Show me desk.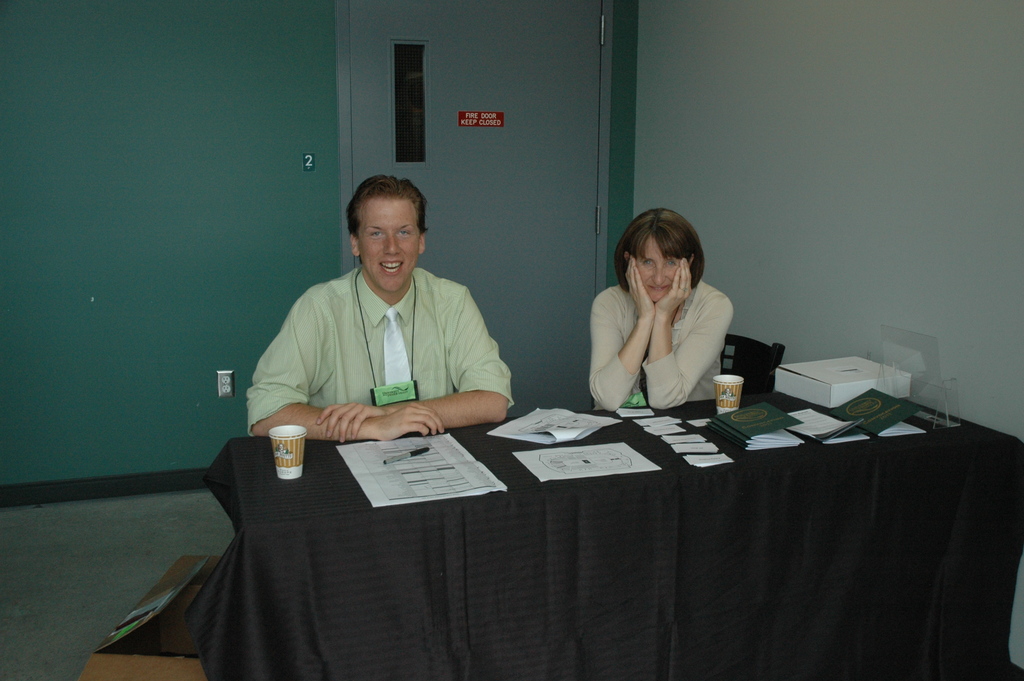
desk is here: <region>188, 389, 1023, 677</region>.
